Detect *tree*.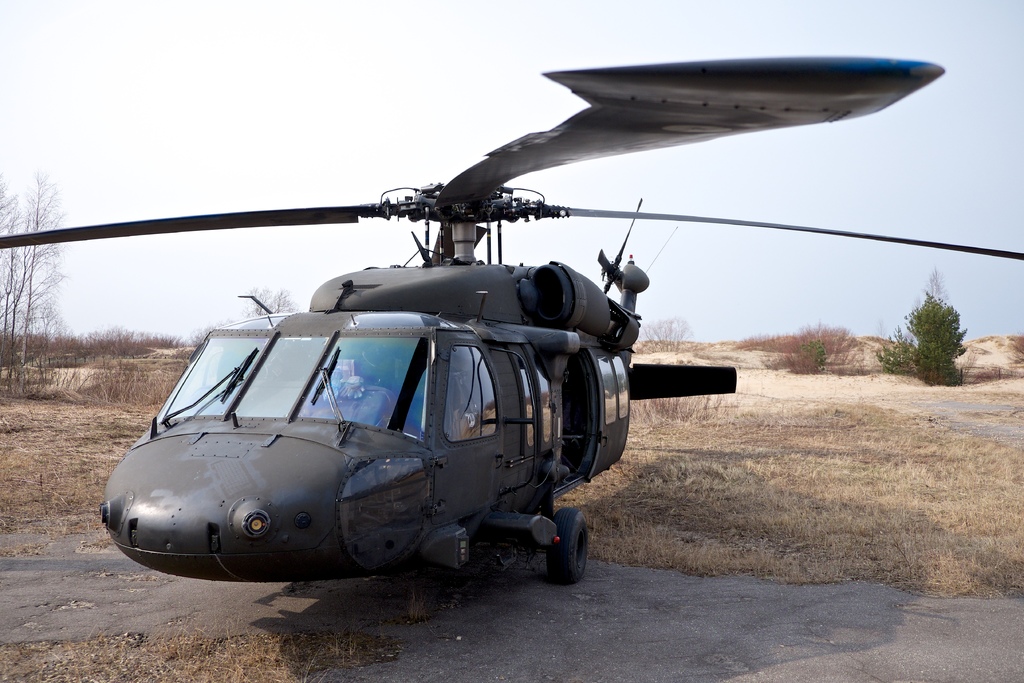
Detected at 0:173:72:403.
